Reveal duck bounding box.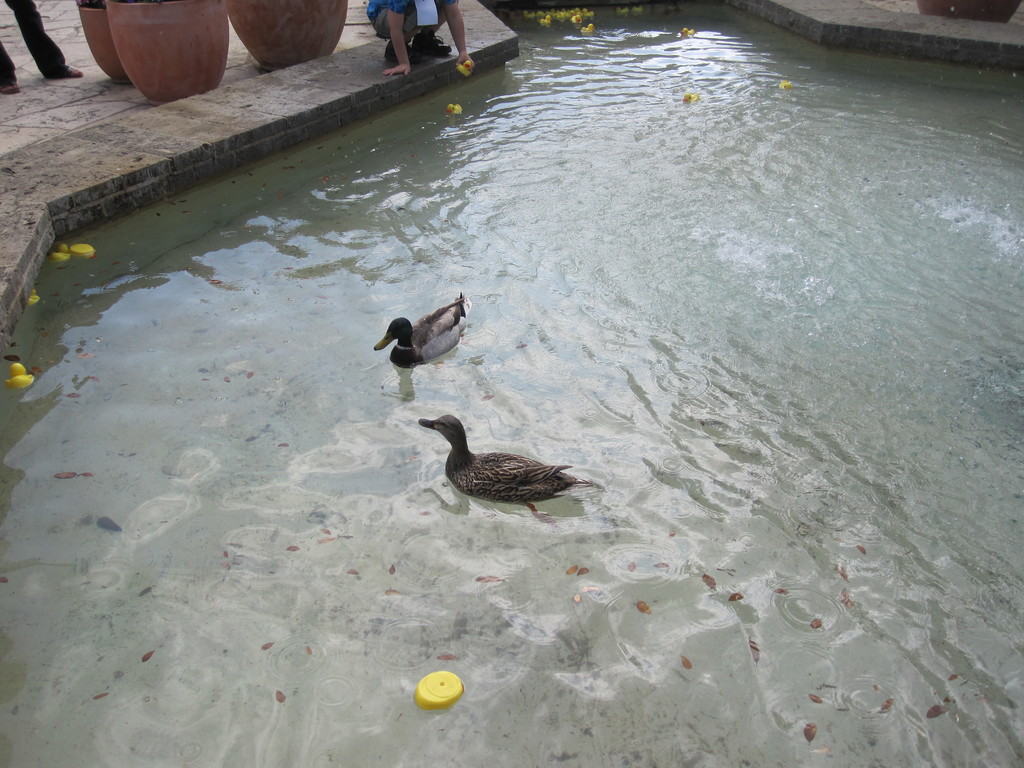
Revealed: bbox=(417, 413, 594, 499).
